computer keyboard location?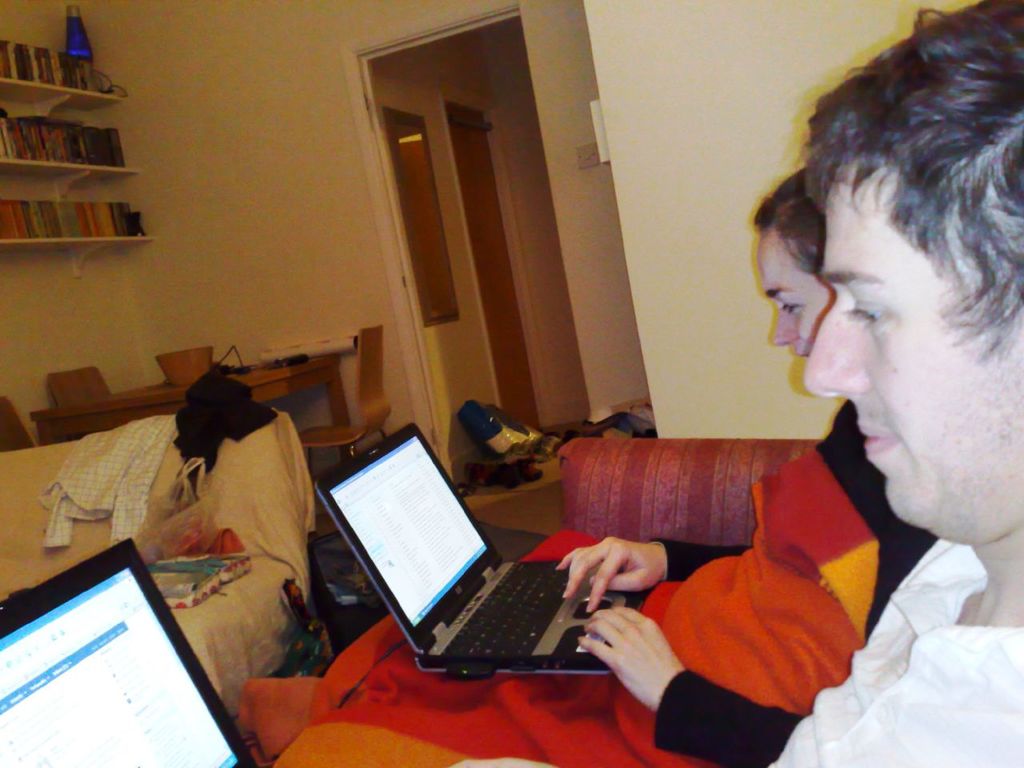
box=[439, 558, 565, 657]
